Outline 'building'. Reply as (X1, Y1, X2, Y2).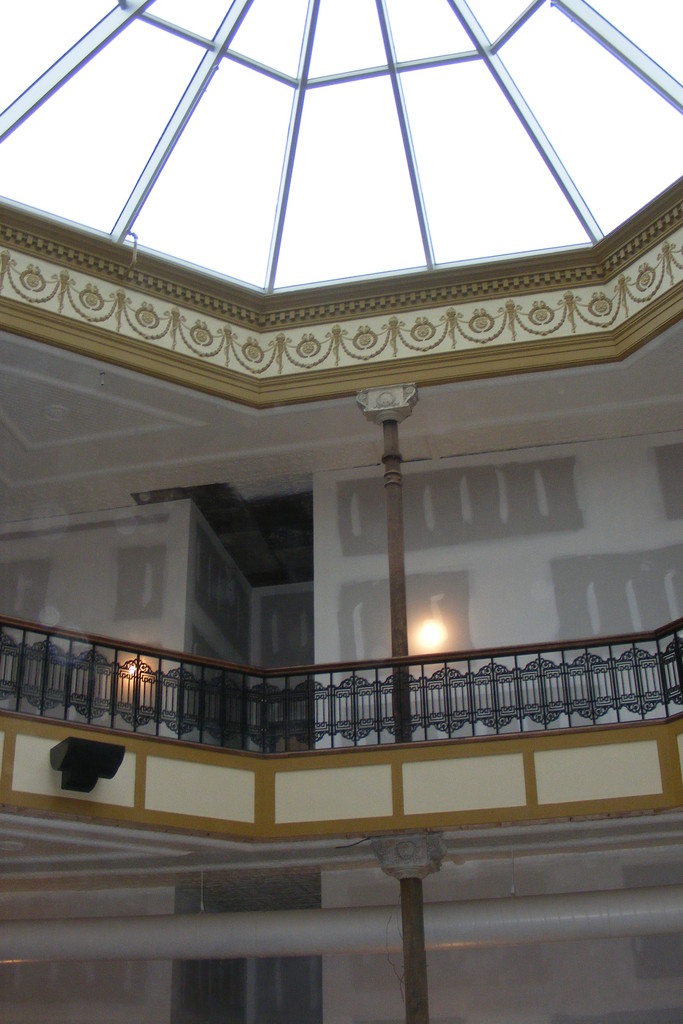
(0, 0, 682, 1023).
